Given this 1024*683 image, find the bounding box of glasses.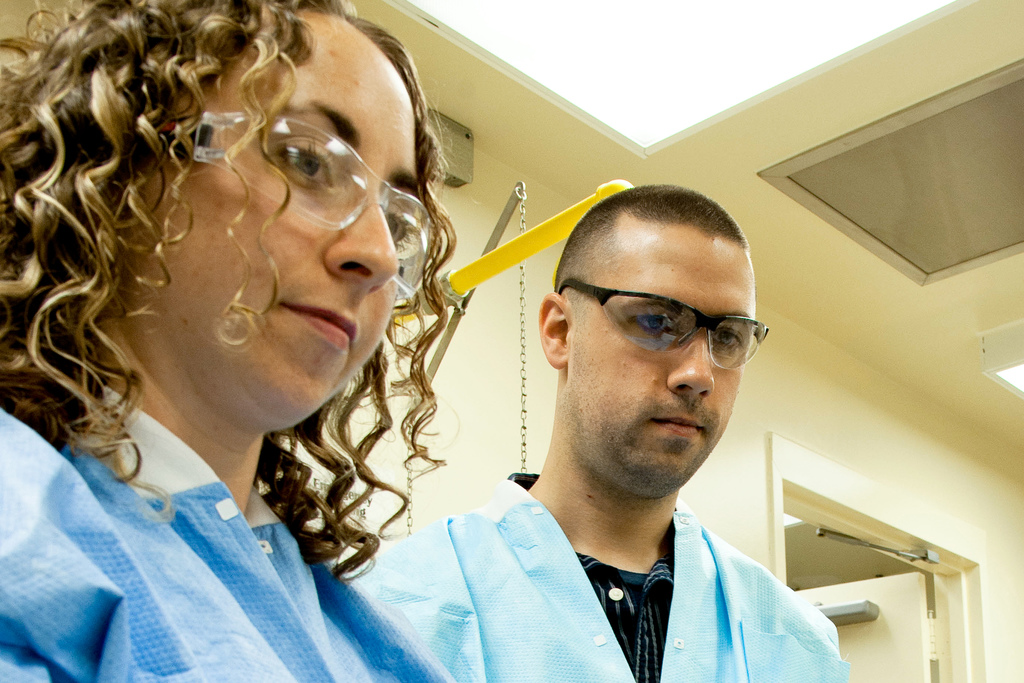
557 274 771 370.
